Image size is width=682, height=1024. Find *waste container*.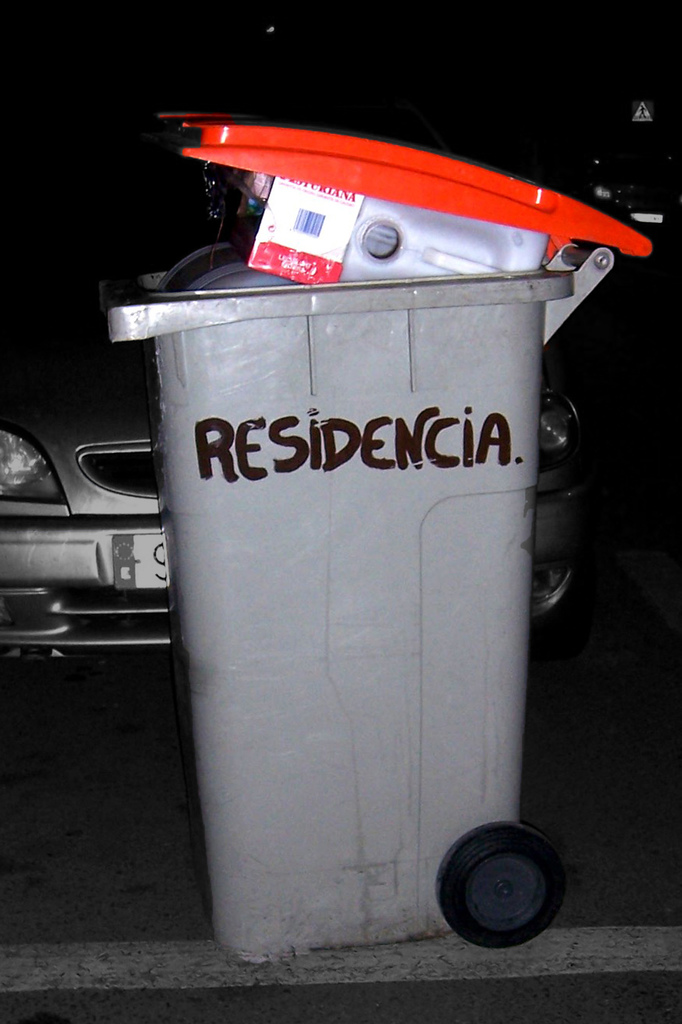
<bbox>123, 126, 602, 957</bbox>.
